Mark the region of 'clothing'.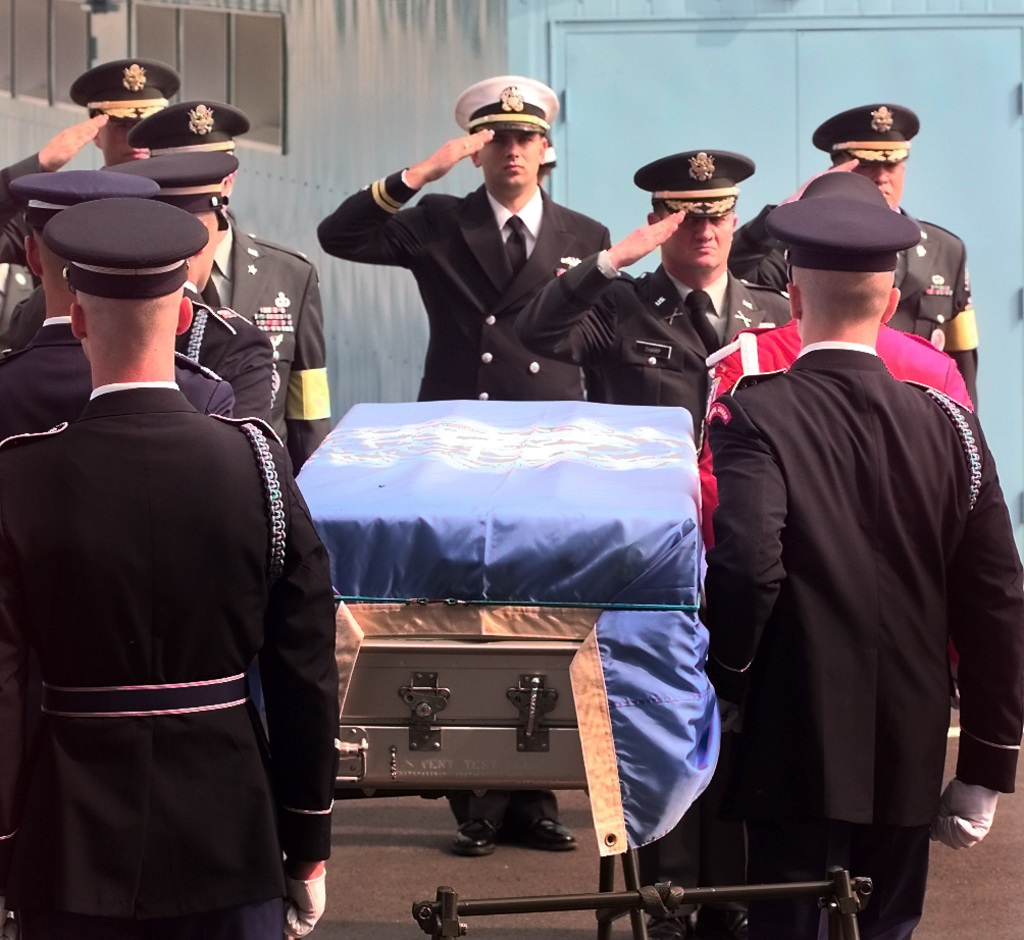
Region: <bbox>186, 223, 324, 426</bbox>.
